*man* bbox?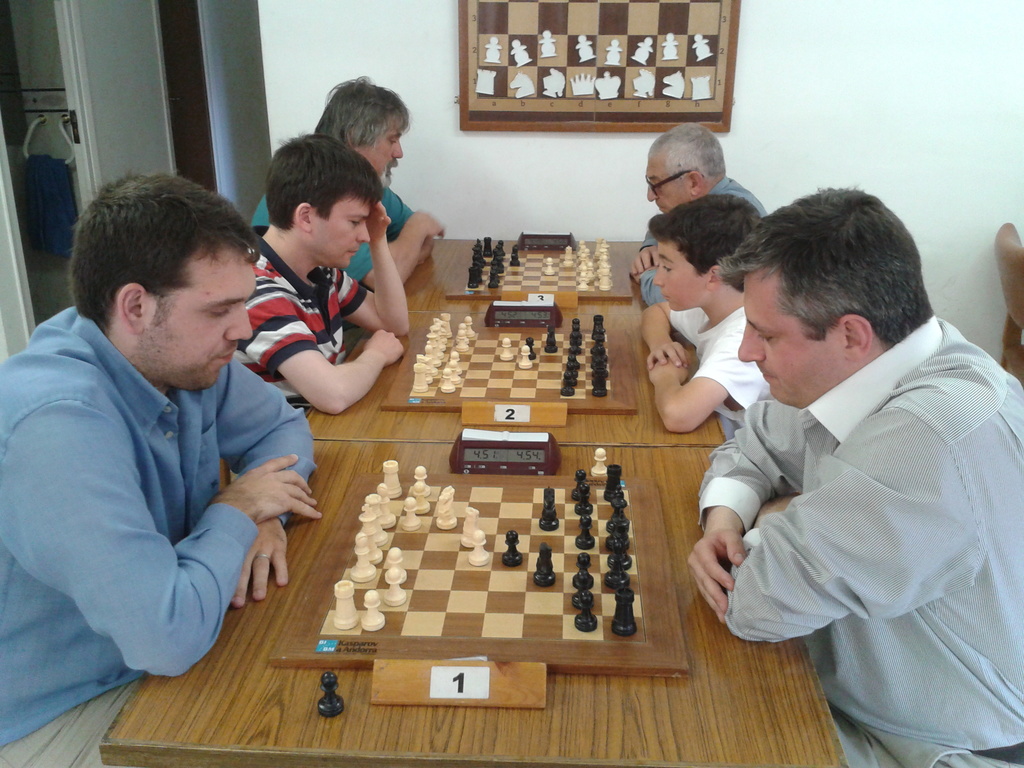
{"x1": 627, "y1": 121, "x2": 769, "y2": 298}
